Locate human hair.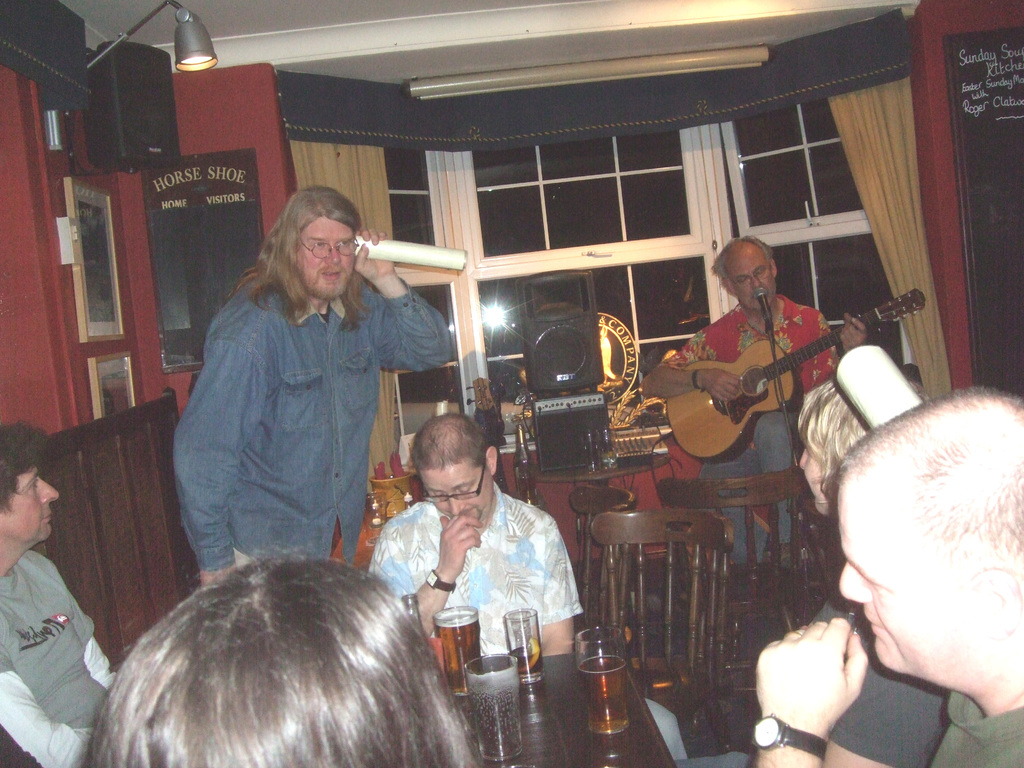
Bounding box: [left=795, top=374, right=930, bottom=496].
